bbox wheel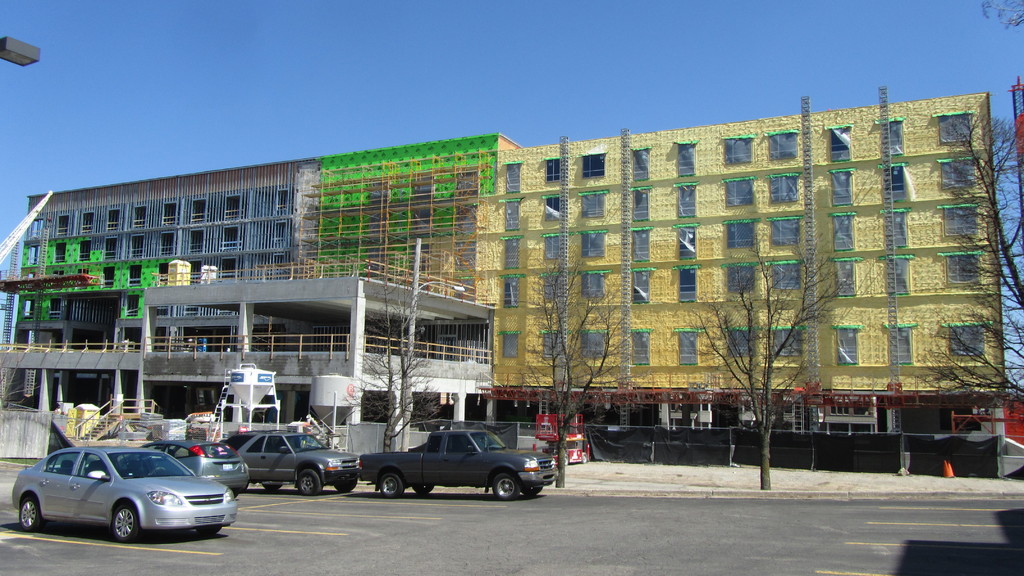
x1=520, y1=486, x2=538, y2=497
